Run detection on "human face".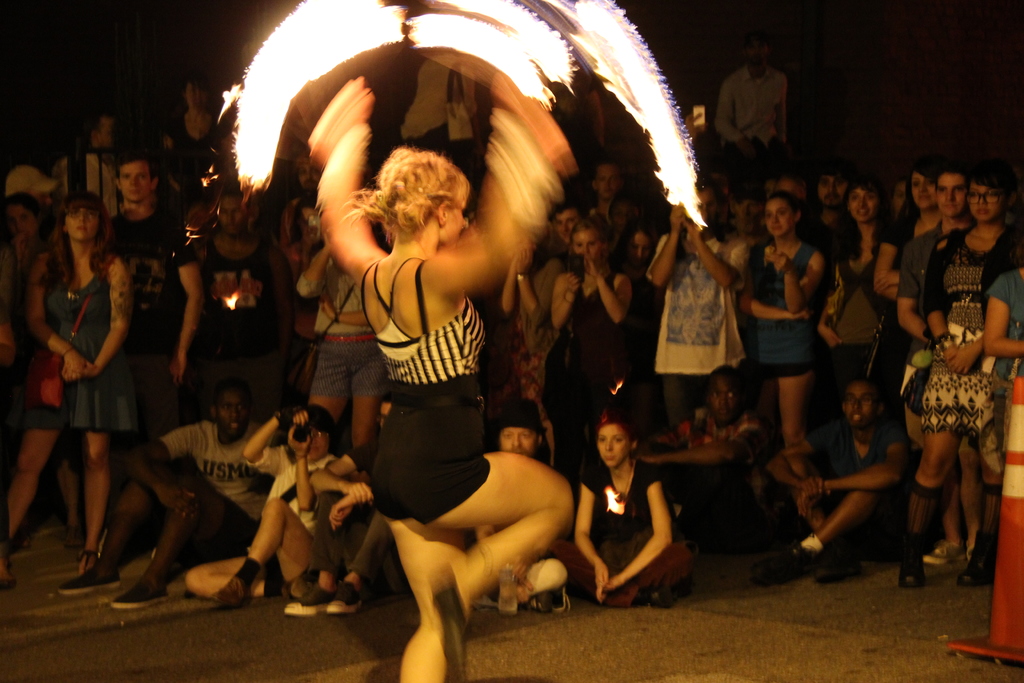
Result: {"left": 116, "top": 161, "right": 152, "bottom": 206}.
